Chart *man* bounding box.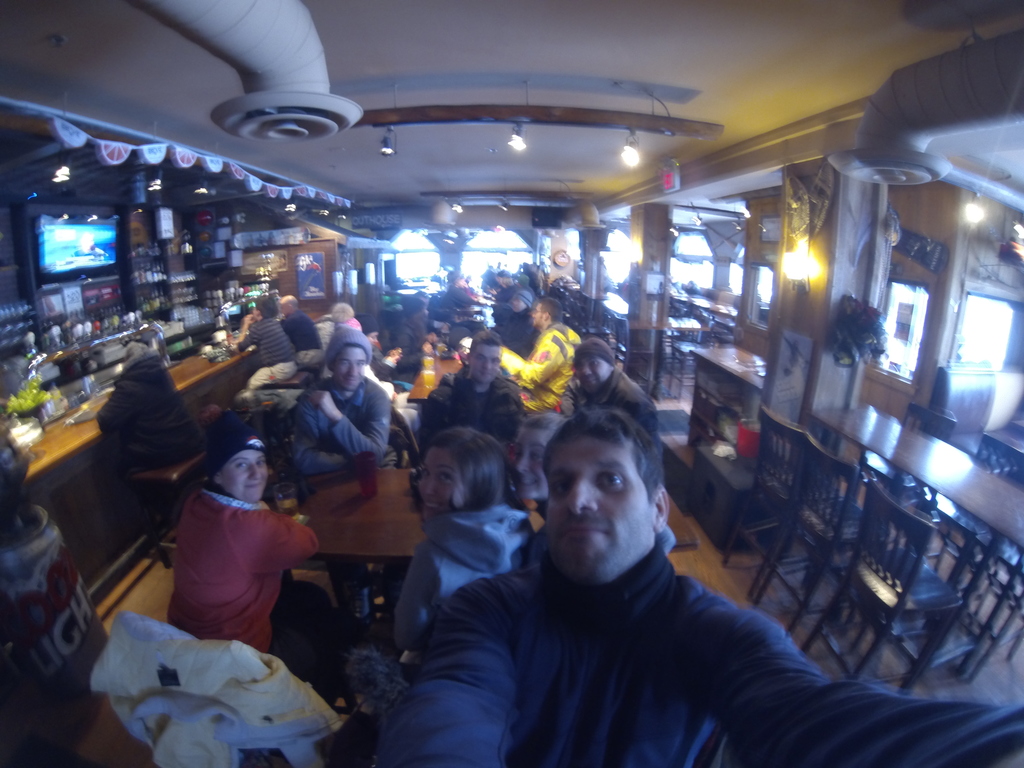
Charted: <box>278,292,324,371</box>.
